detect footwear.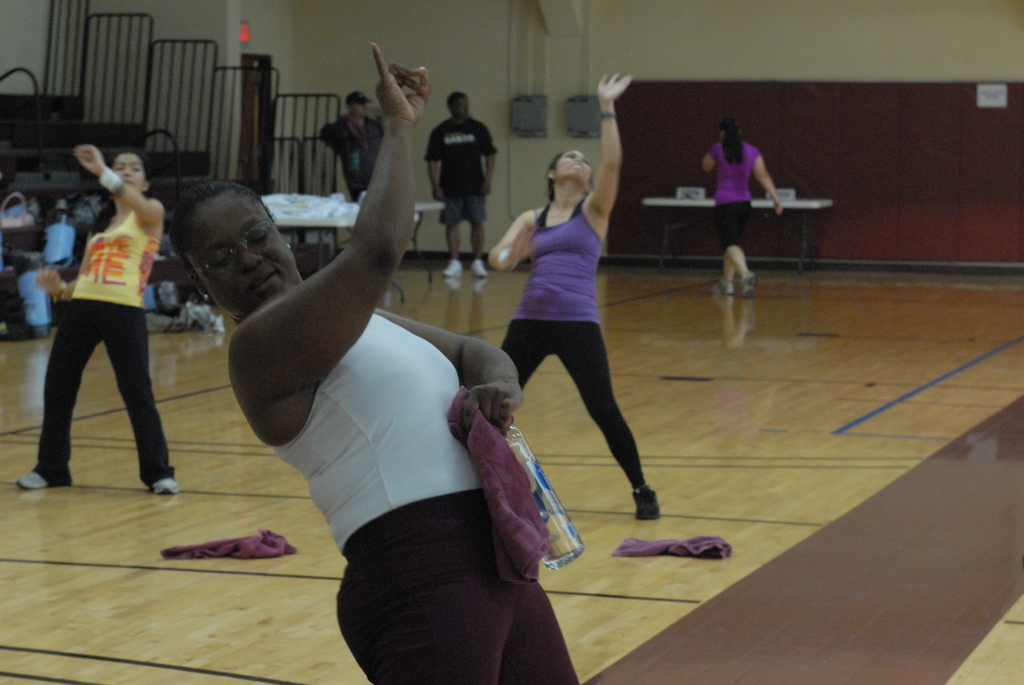
Detected at <region>17, 469, 47, 491</region>.
